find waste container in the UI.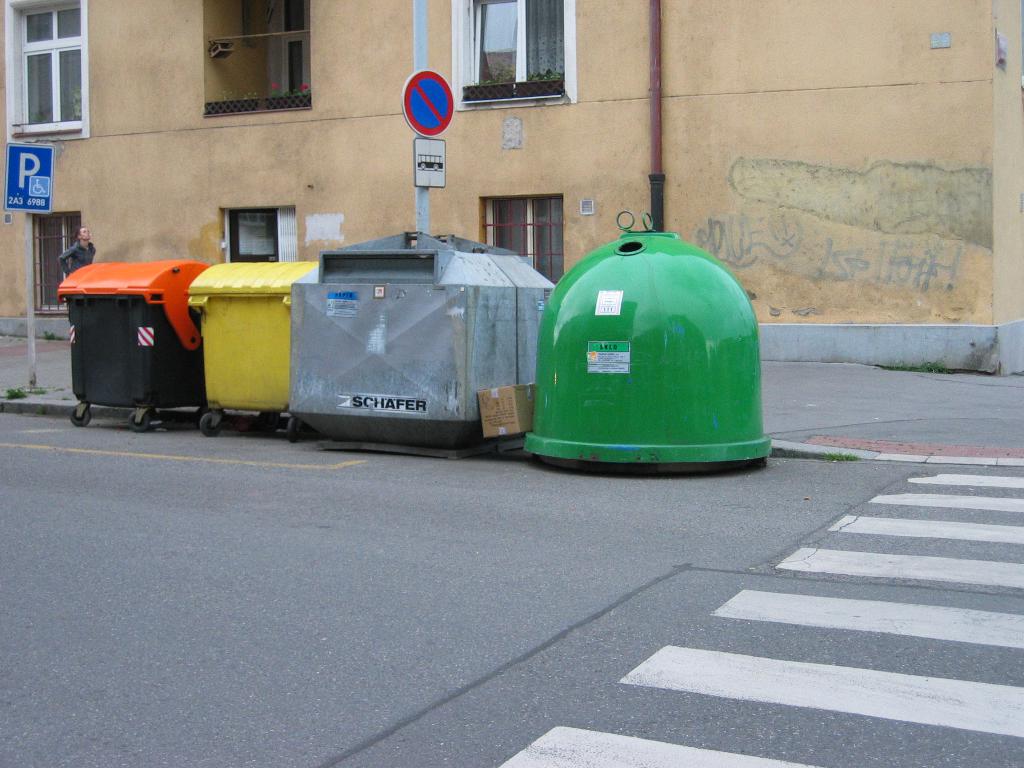
UI element at [left=181, top=254, right=336, bottom=438].
